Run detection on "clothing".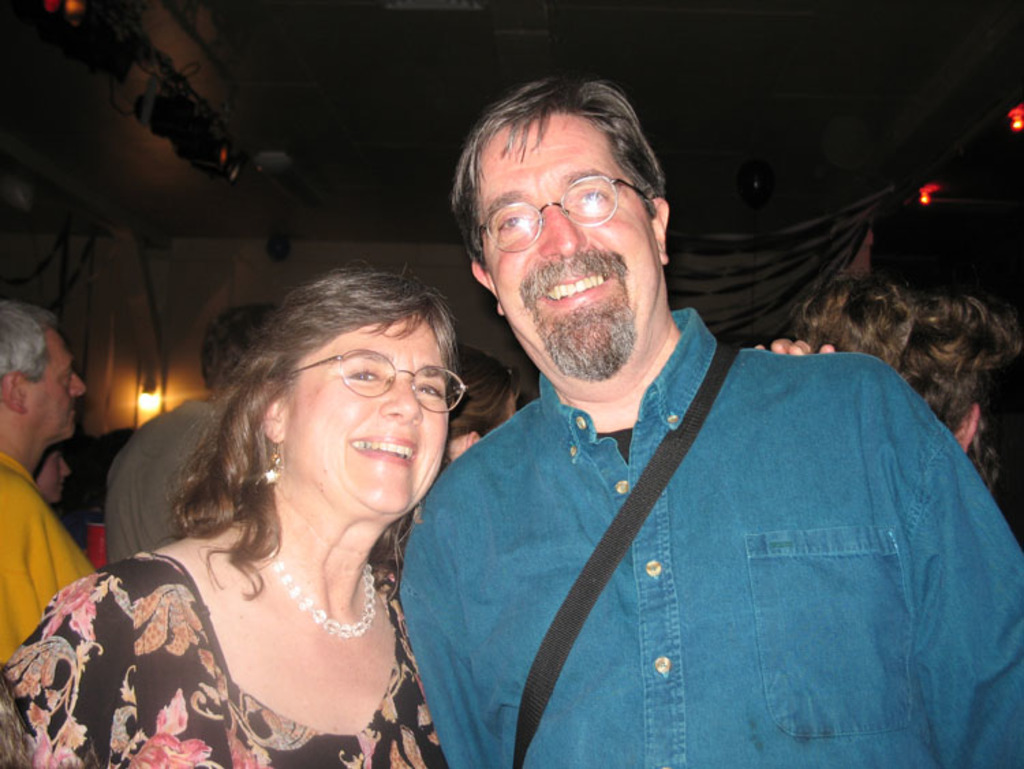
Result: l=0, t=453, r=94, b=667.
